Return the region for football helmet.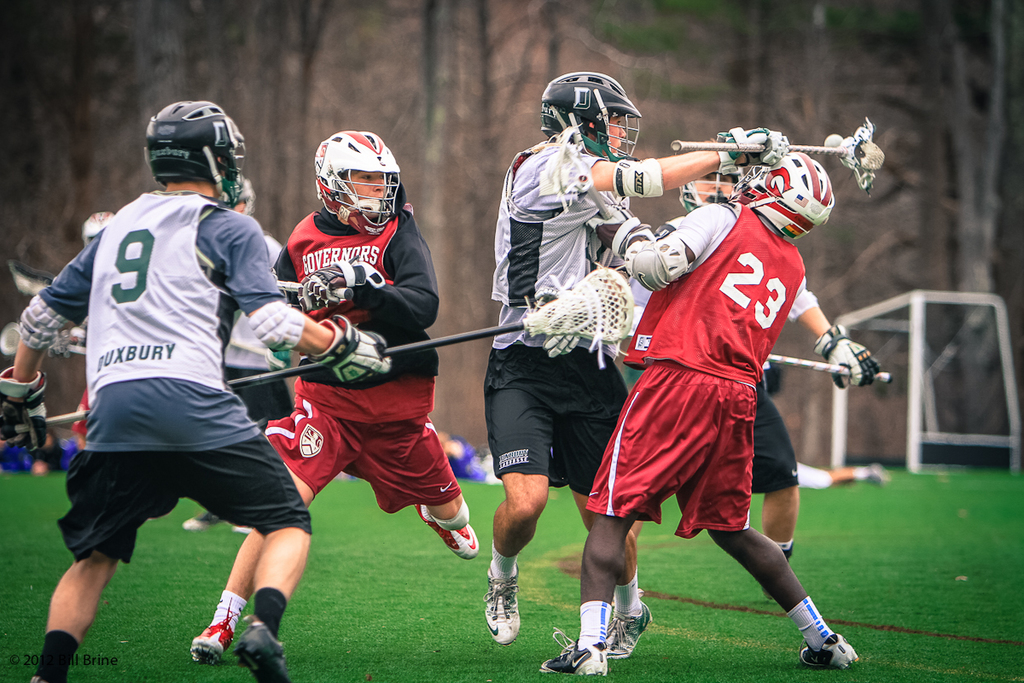
[left=297, top=123, right=399, bottom=219].
